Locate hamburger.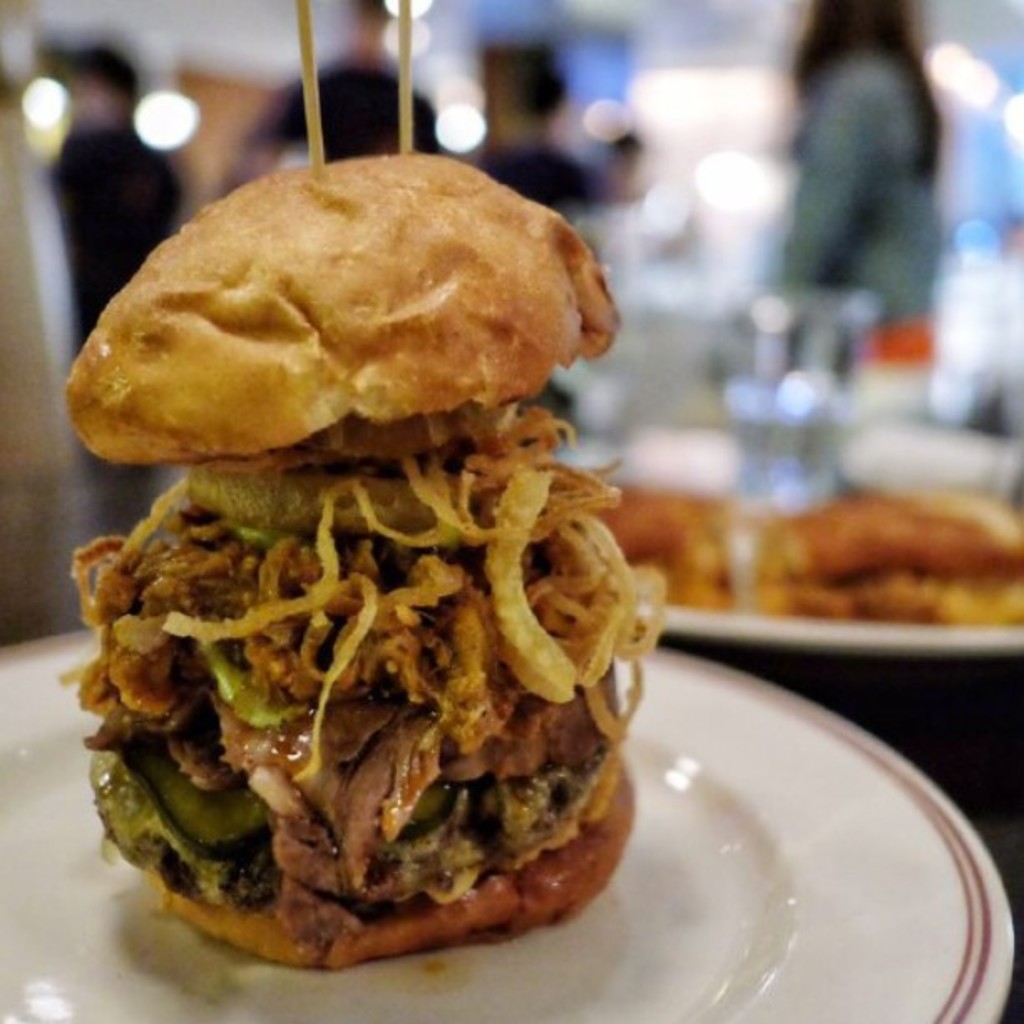
Bounding box: [x1=755, y1=490, x2=1022, y2=627].
